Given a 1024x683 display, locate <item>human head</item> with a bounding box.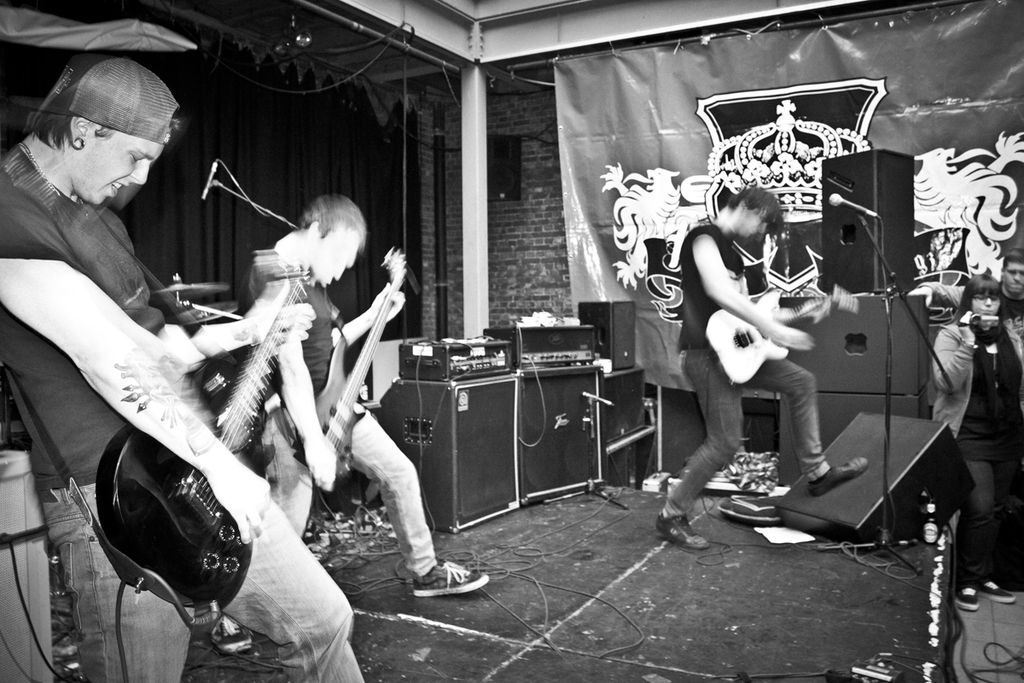
Located: x1=27 y1=55 x2=184 y2=206.
